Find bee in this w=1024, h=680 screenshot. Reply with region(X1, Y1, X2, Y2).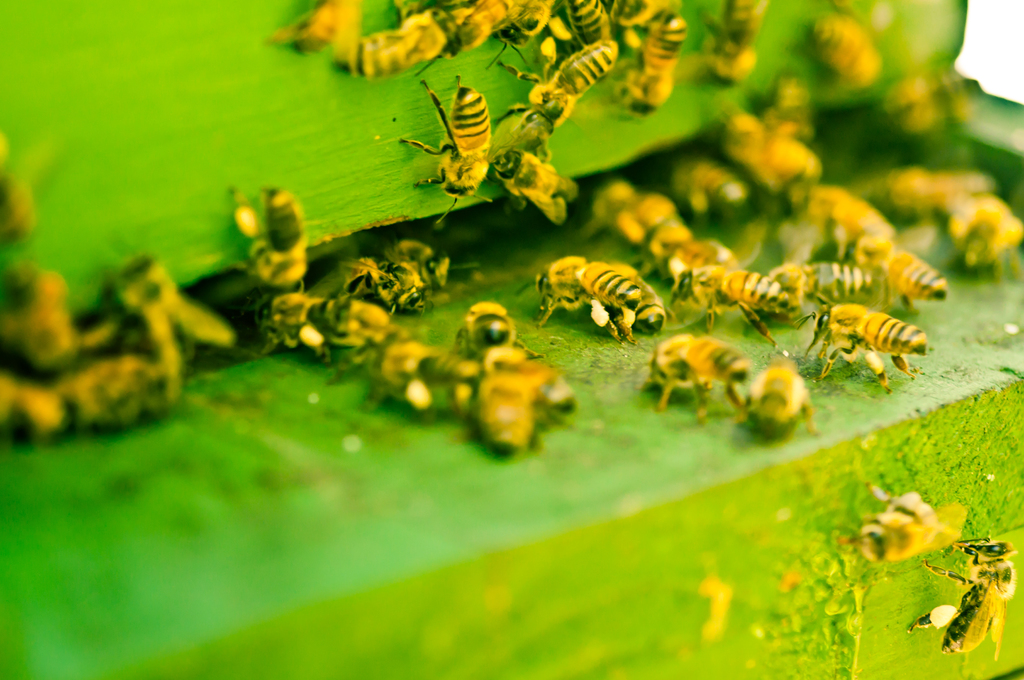
region(897, 160, 1000, 218).
